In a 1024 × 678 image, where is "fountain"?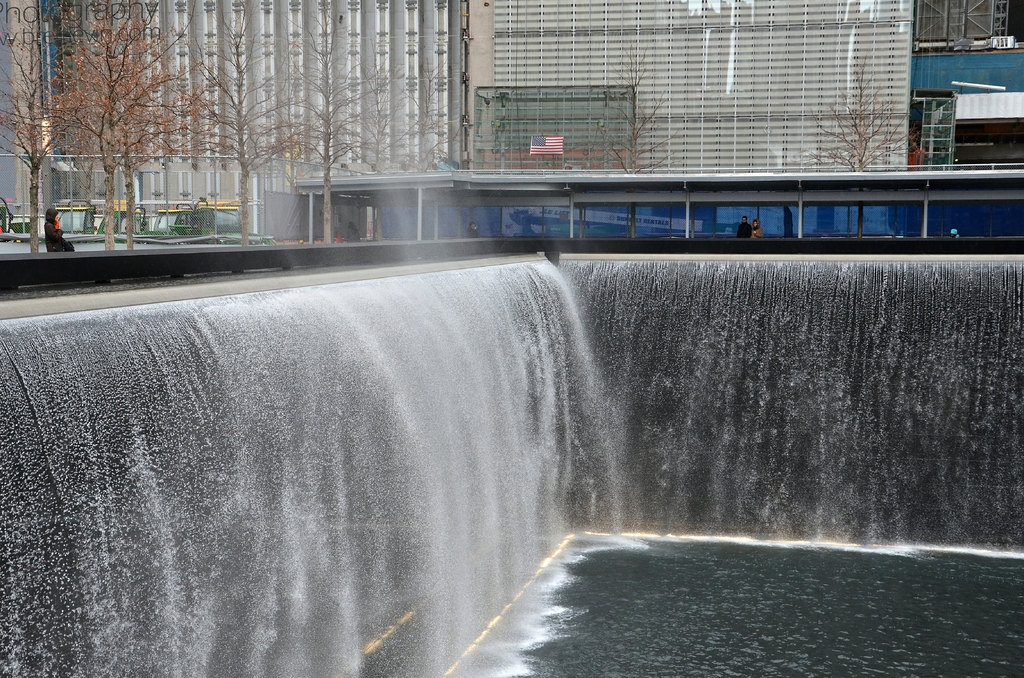
locate(1, 235, 1023, 677).
